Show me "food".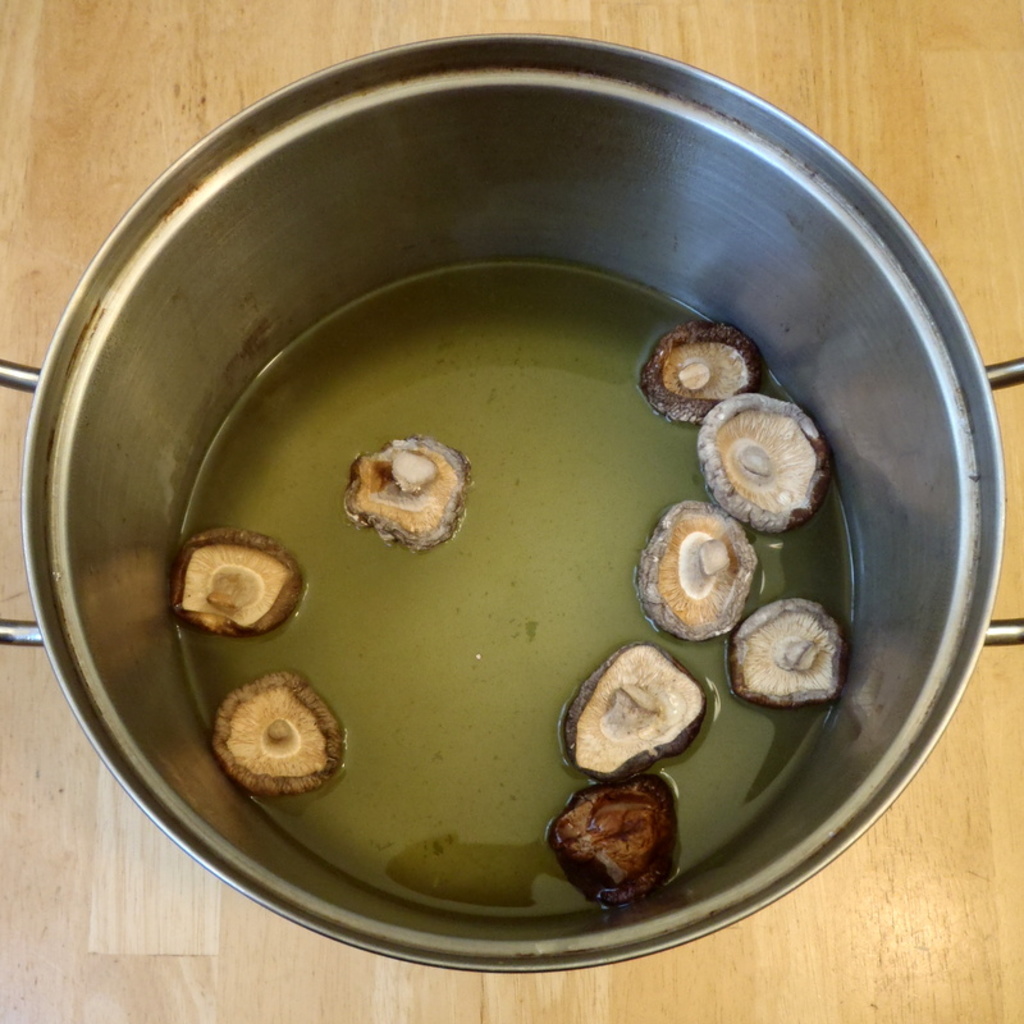
"food" is here: l=563, t=643, r=714, b=780.
